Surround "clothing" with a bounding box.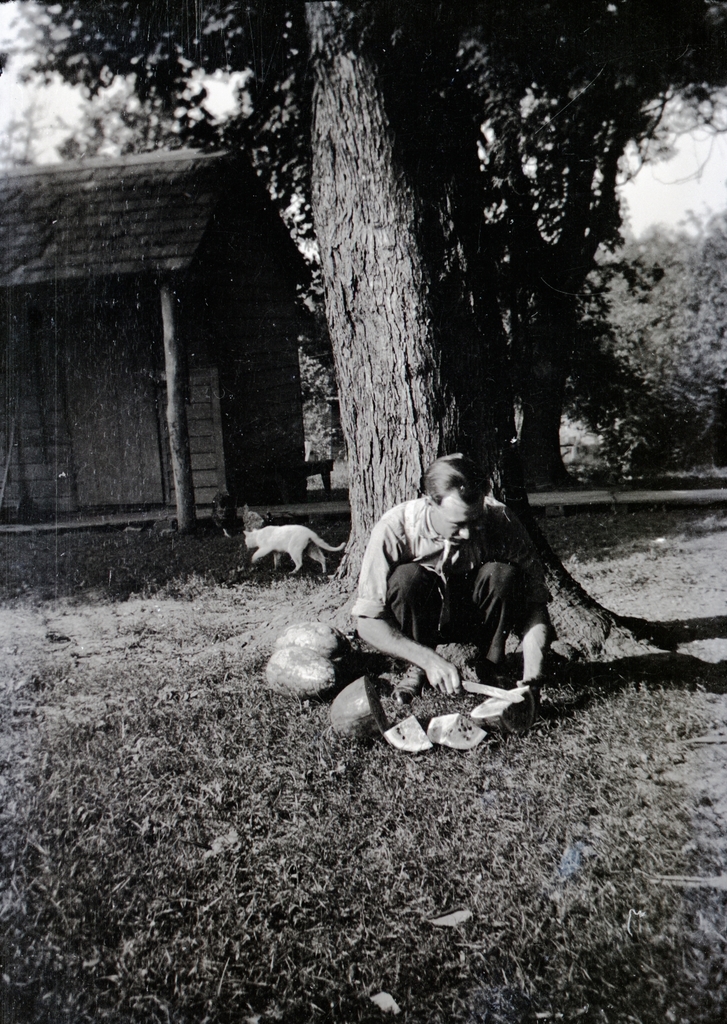
BBox(347, 458, 543, 723).
